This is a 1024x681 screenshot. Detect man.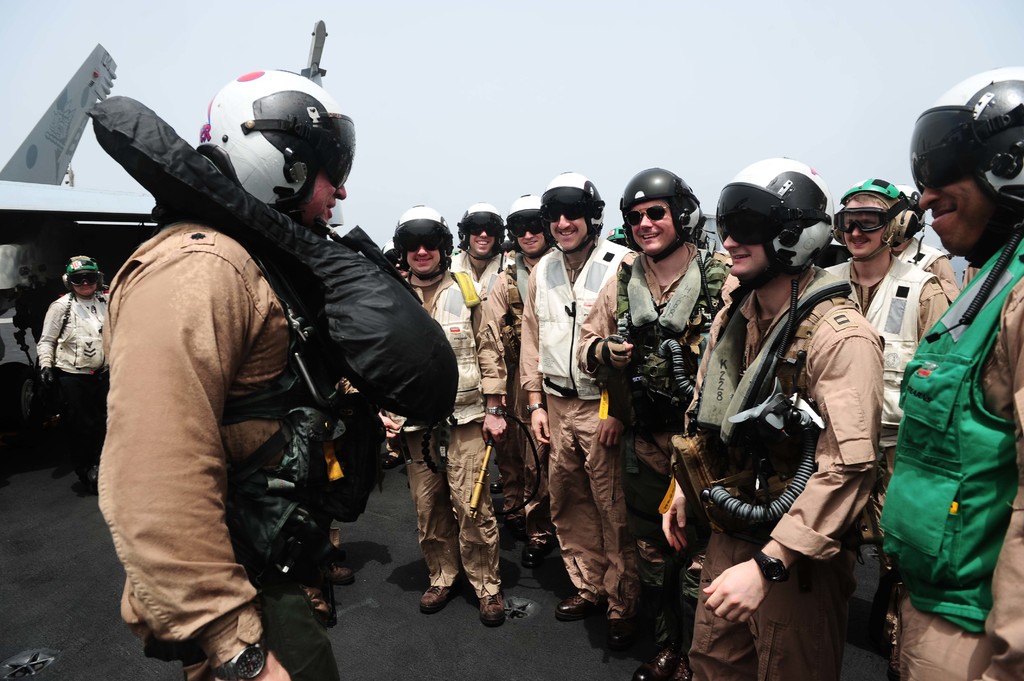
[576,167,735,680].
